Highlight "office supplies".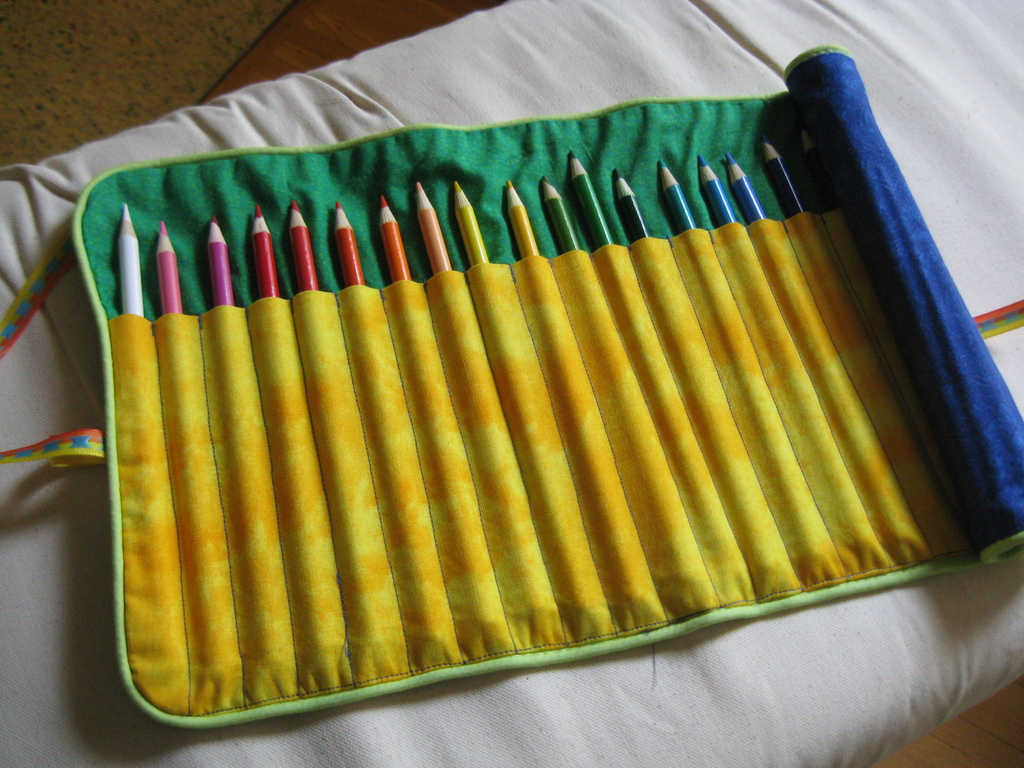
Highlighted region: box=[698, 152, 745, 232].
